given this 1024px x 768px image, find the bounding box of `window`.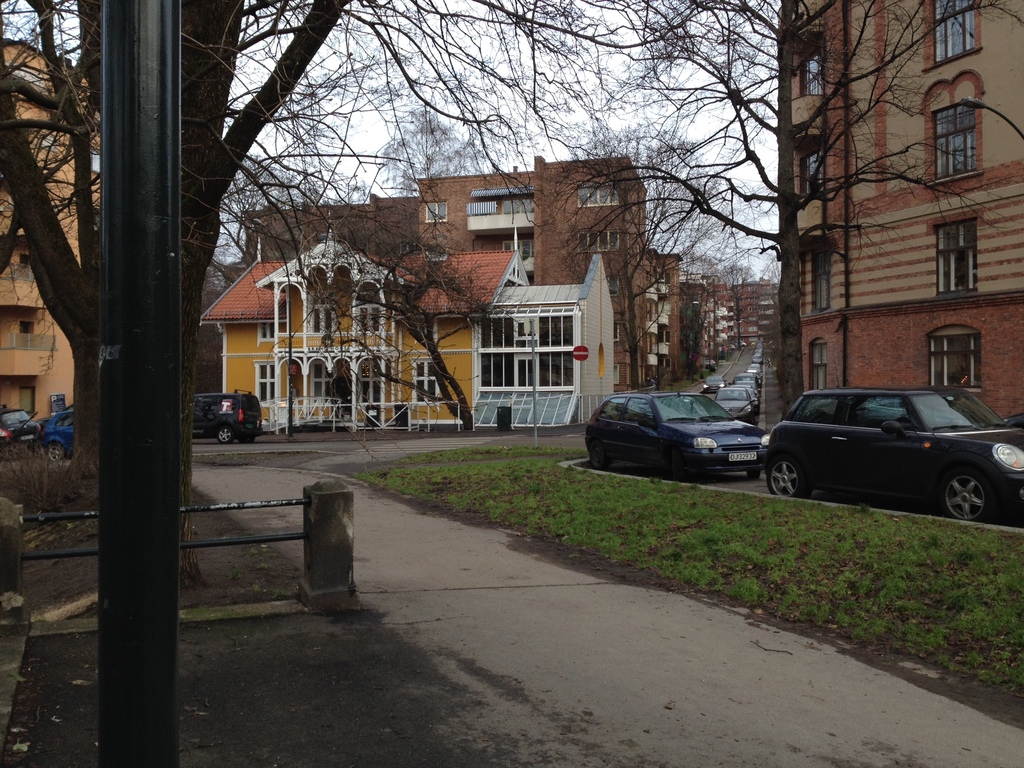
box=[928, 332, 977, 387].
